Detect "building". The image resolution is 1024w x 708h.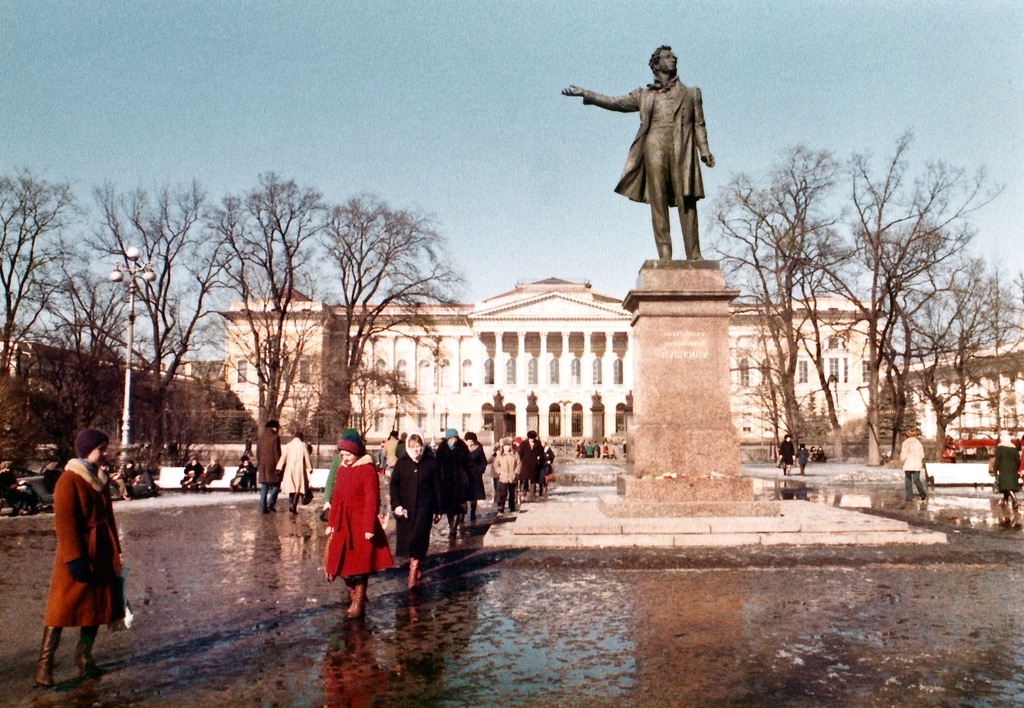
(x1=902, y1=340, x2=1023, y2=463).
